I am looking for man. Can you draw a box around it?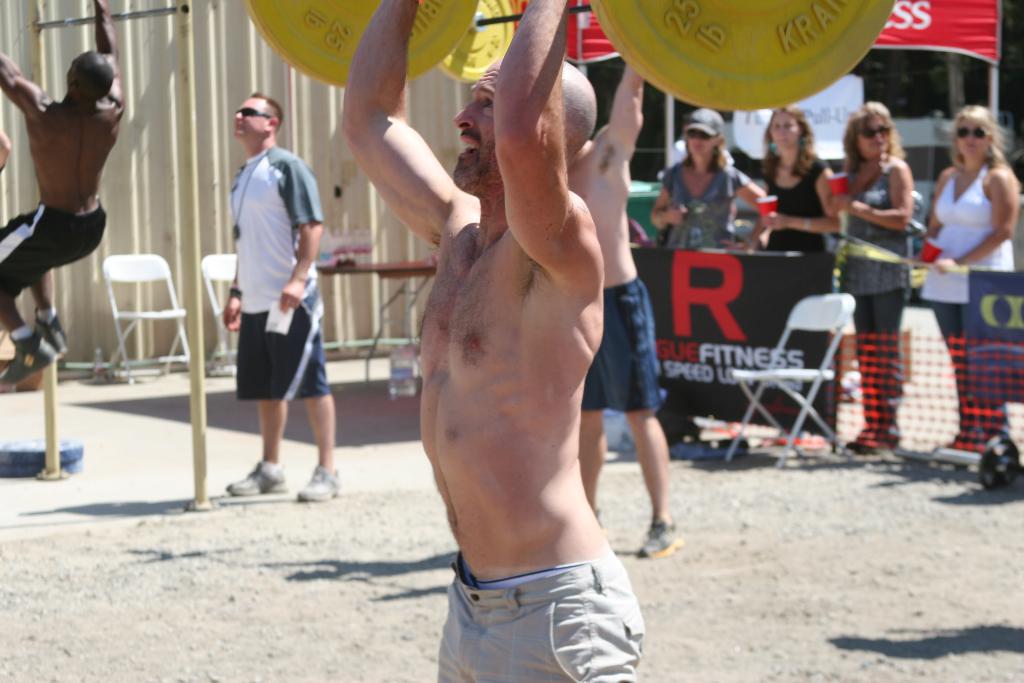
Sure, the bounding box is bbox=[215, 92, 346, 497].
